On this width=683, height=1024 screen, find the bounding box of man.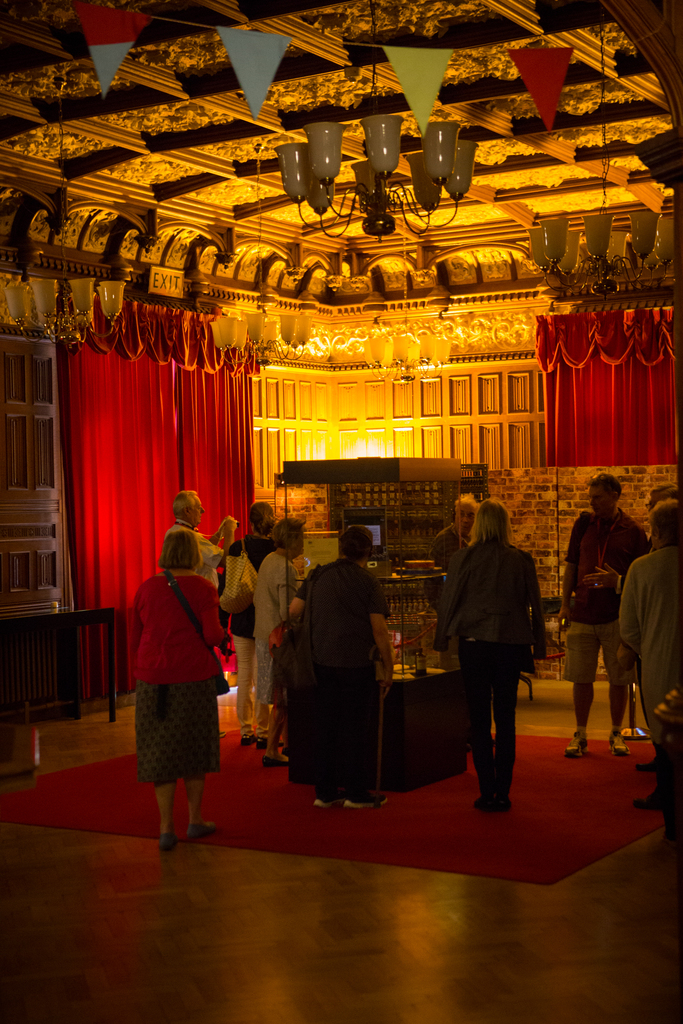
Bounding box: 422,493,491,607.
